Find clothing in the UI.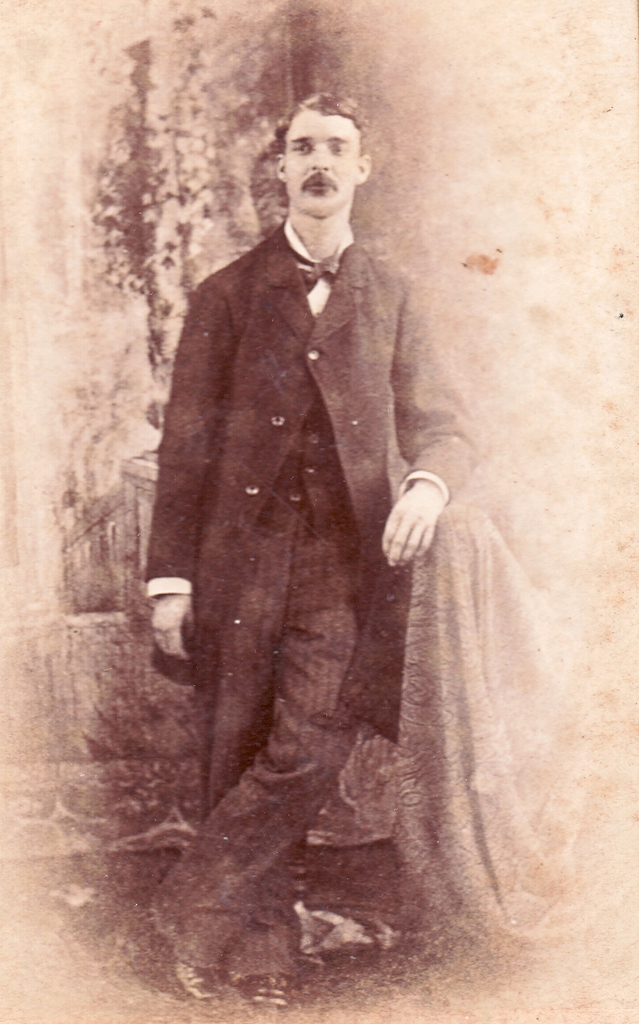
UI element at <region>145, 223, 480, 1007</region>.
